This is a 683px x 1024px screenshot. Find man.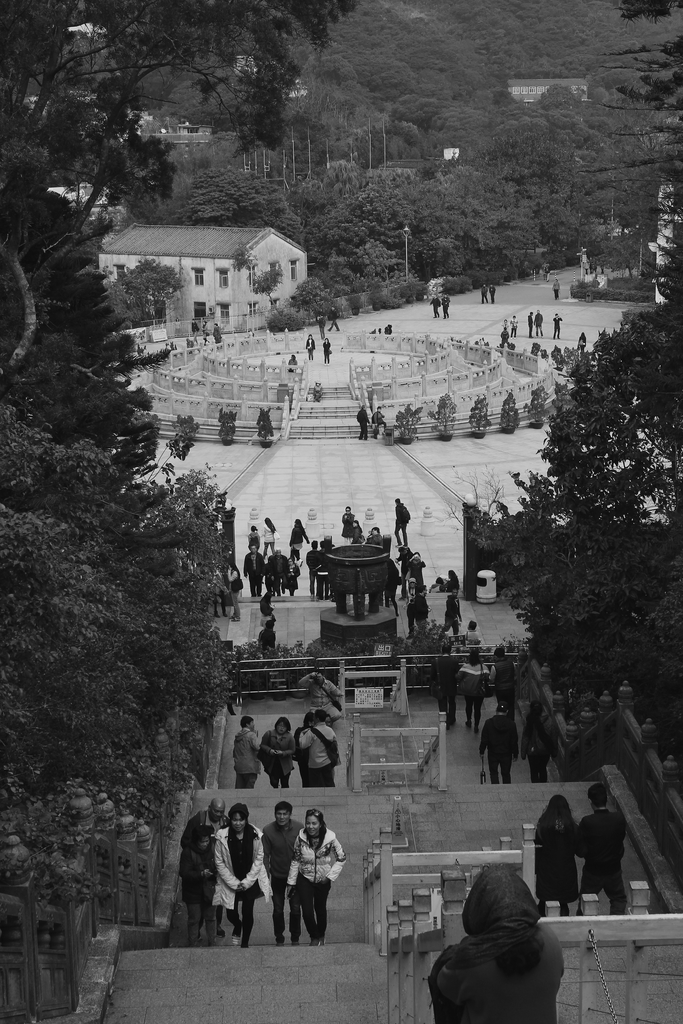
Bounding box: locate(307, 539, 319, 600).
